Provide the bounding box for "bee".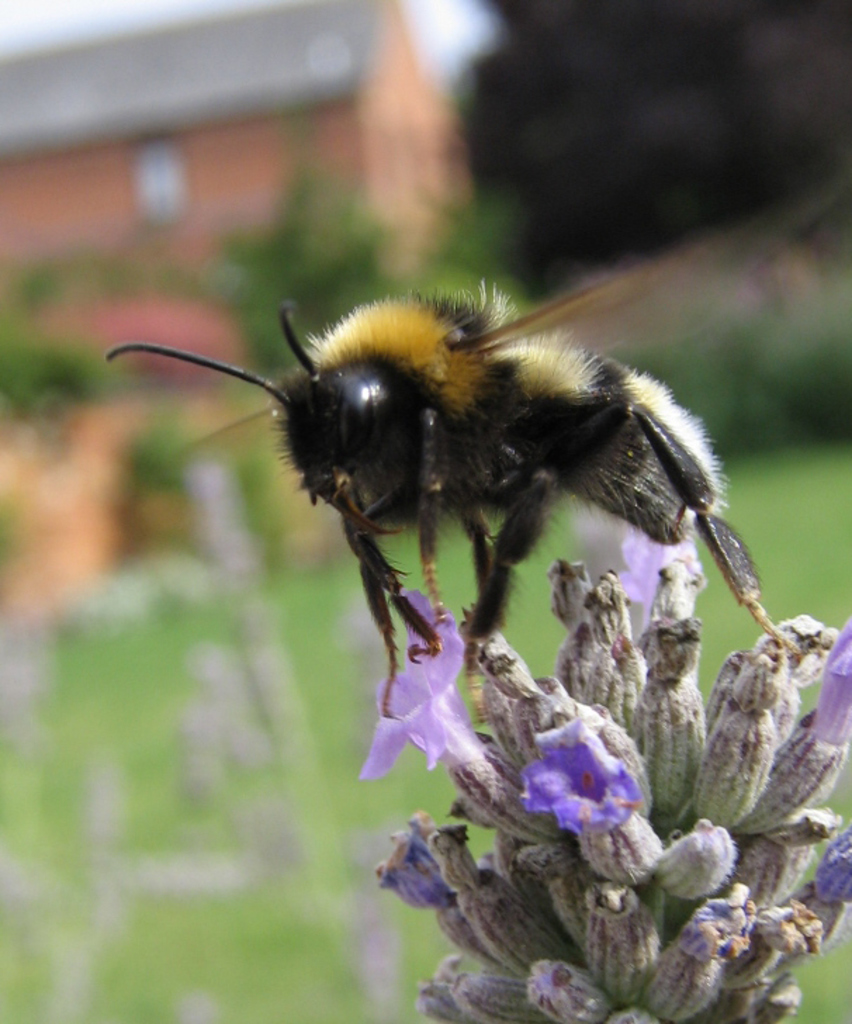
89, 257, 796, 716.
